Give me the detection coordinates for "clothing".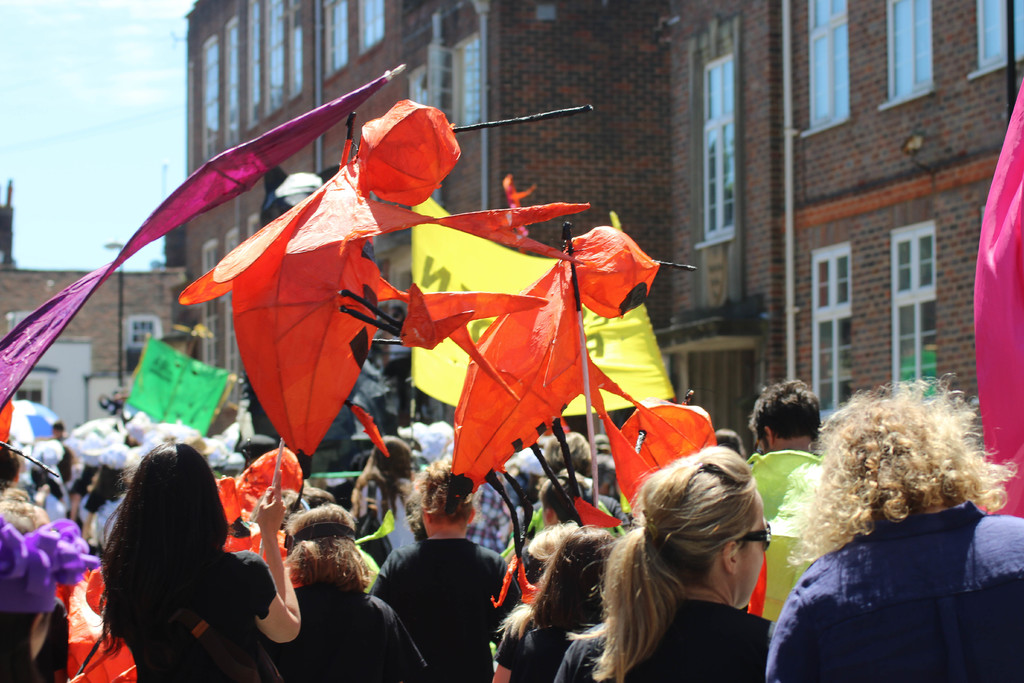
361, 517, 518, 682.
